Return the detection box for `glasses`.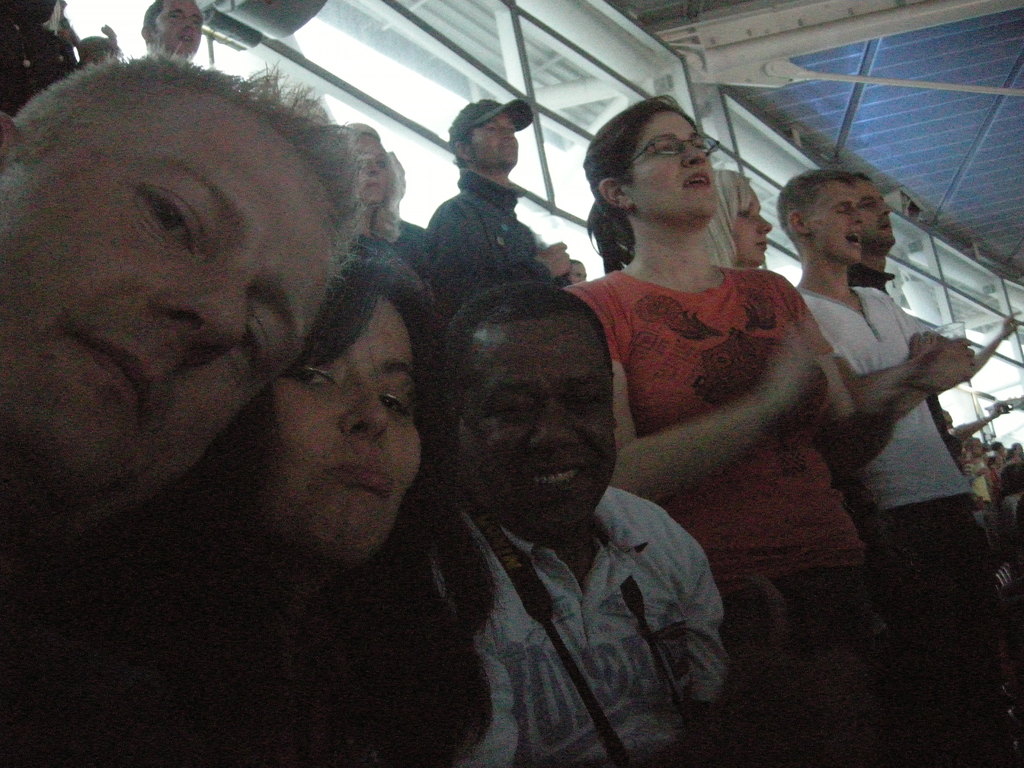
(614, 132, 722, 179).
